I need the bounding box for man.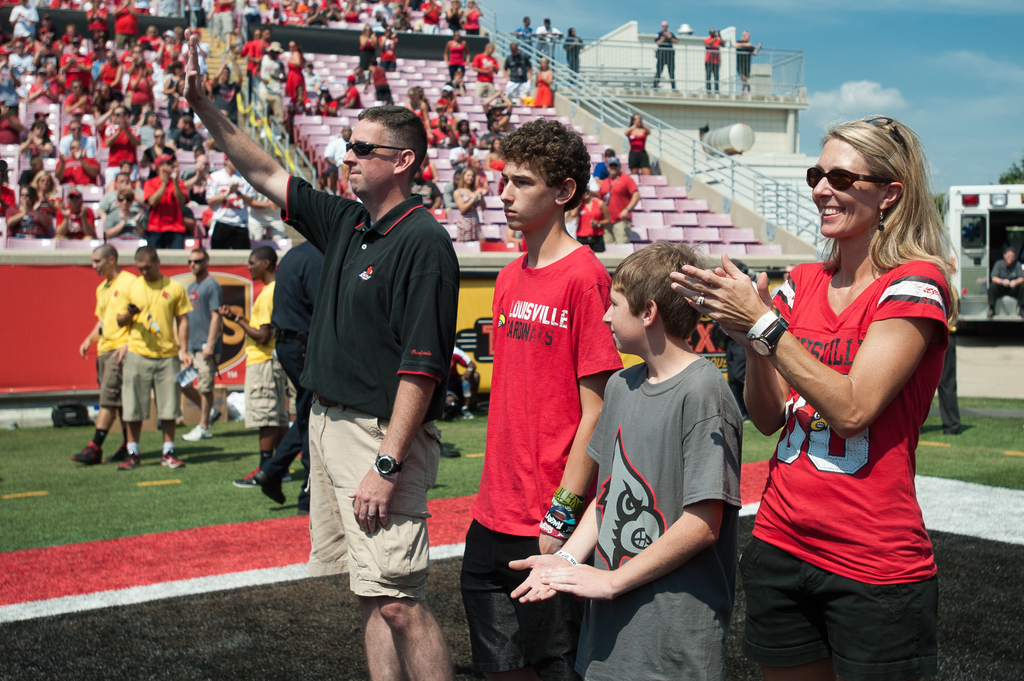
Here it is: [55,139,104,188].
